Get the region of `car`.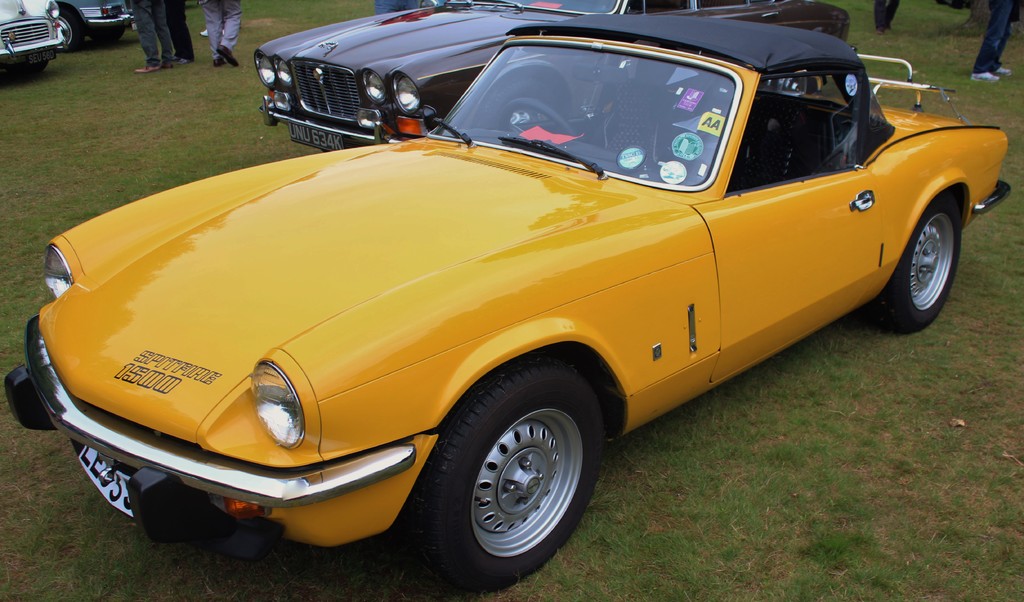
[left=275, top=0, right=849, bottom=153].
